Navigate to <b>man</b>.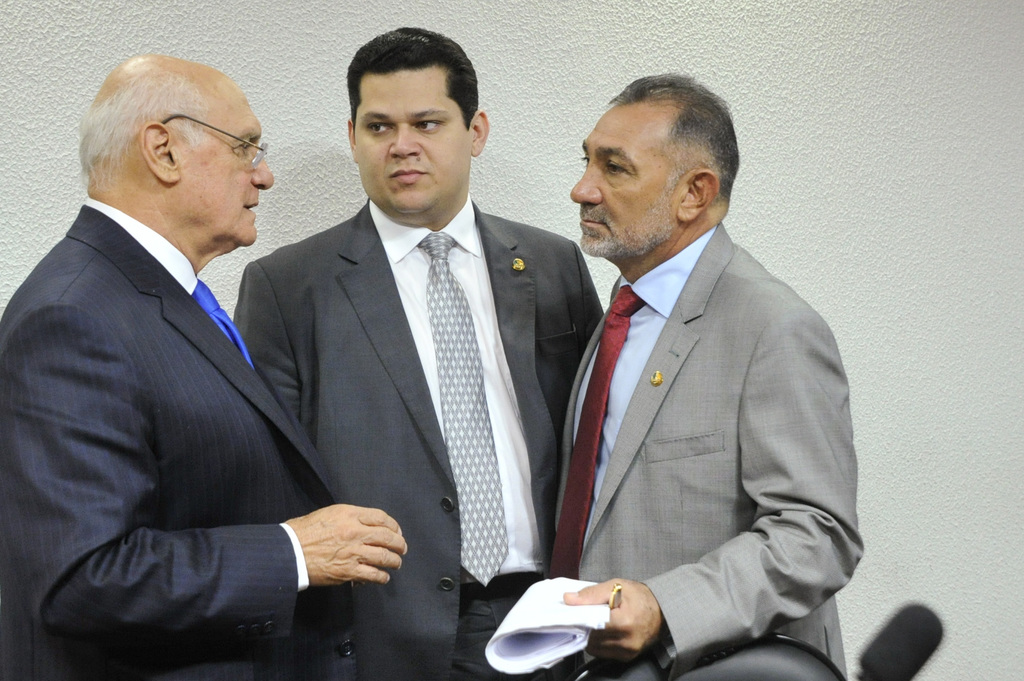
Navigation target: bbox(232, 26, 607, 680).
